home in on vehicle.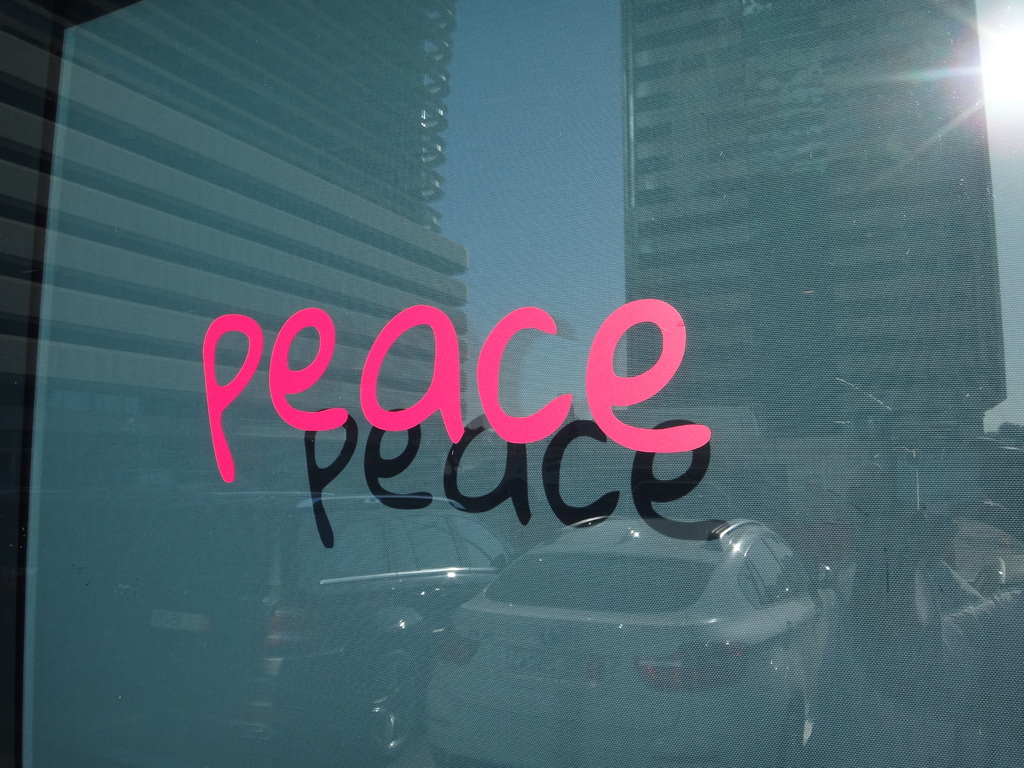
Homed in at locate(65, 0, 1023, 739).
